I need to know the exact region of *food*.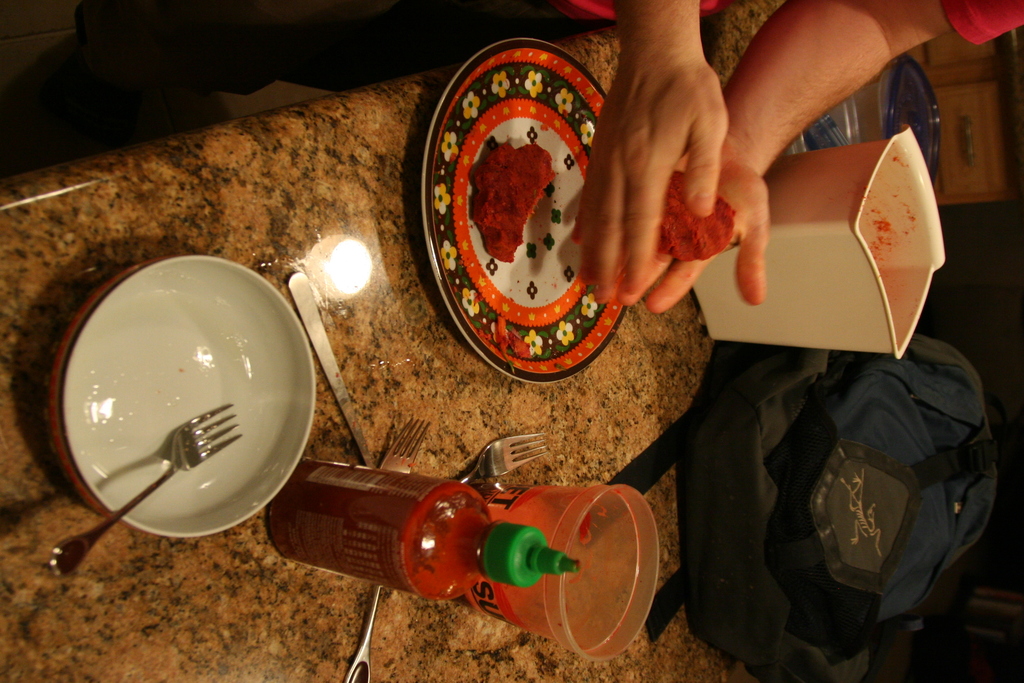
Region: (left=472, top=142, right=554, bottom=267).
